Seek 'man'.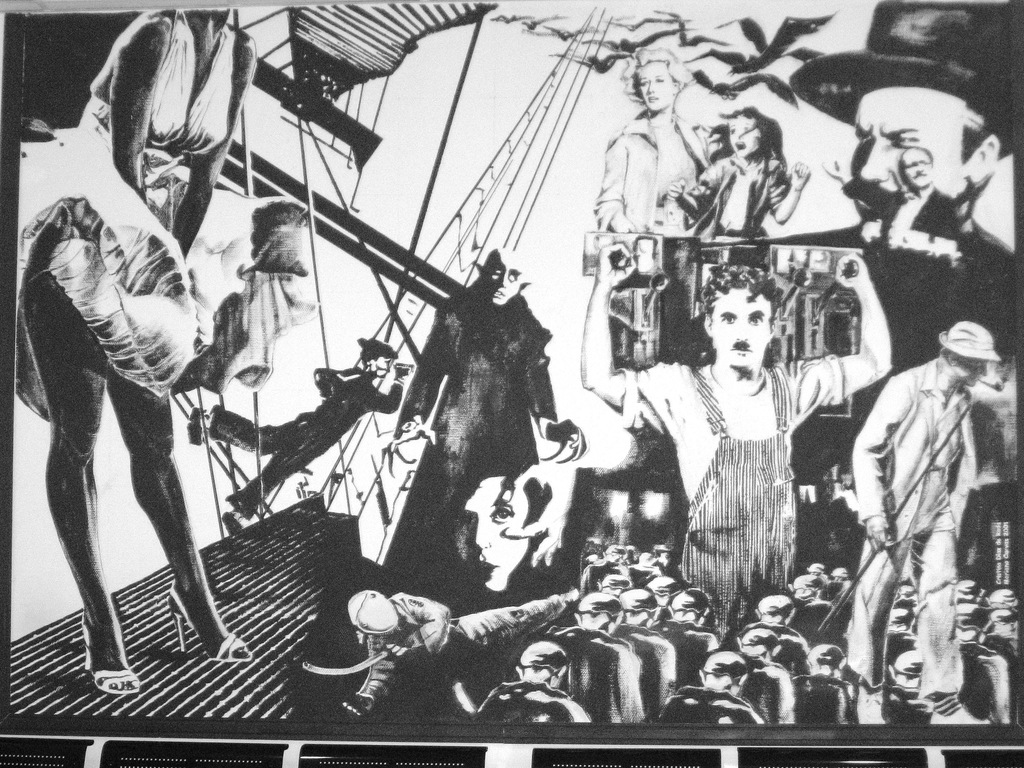
select_region(863, 146, 967, 344).
